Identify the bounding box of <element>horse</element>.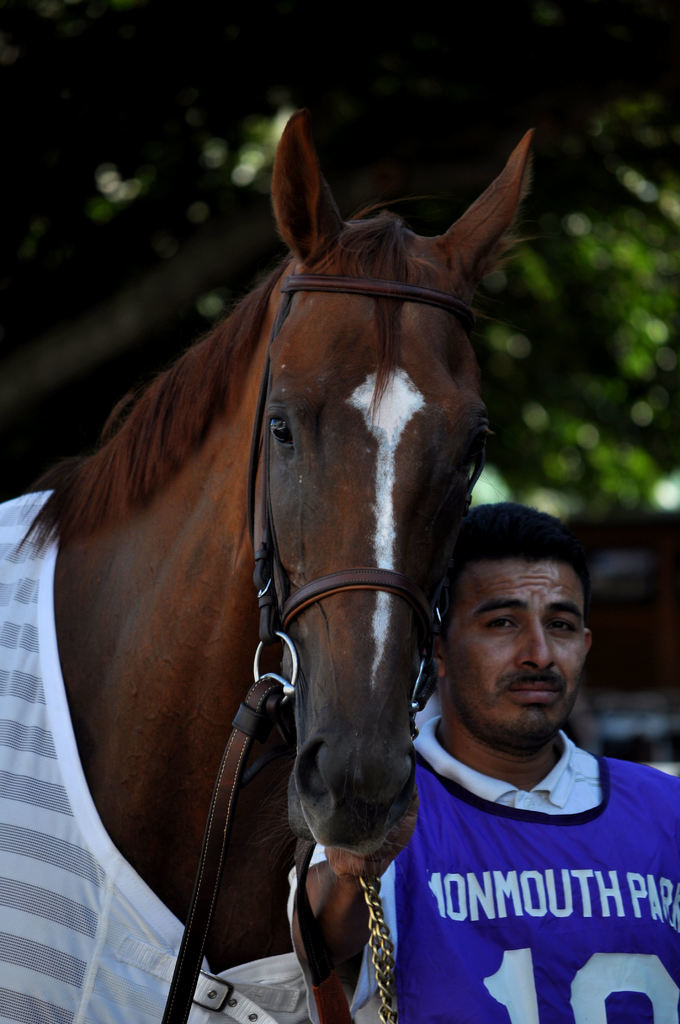
[left=0, top=109, right=537, bottom=1023].
